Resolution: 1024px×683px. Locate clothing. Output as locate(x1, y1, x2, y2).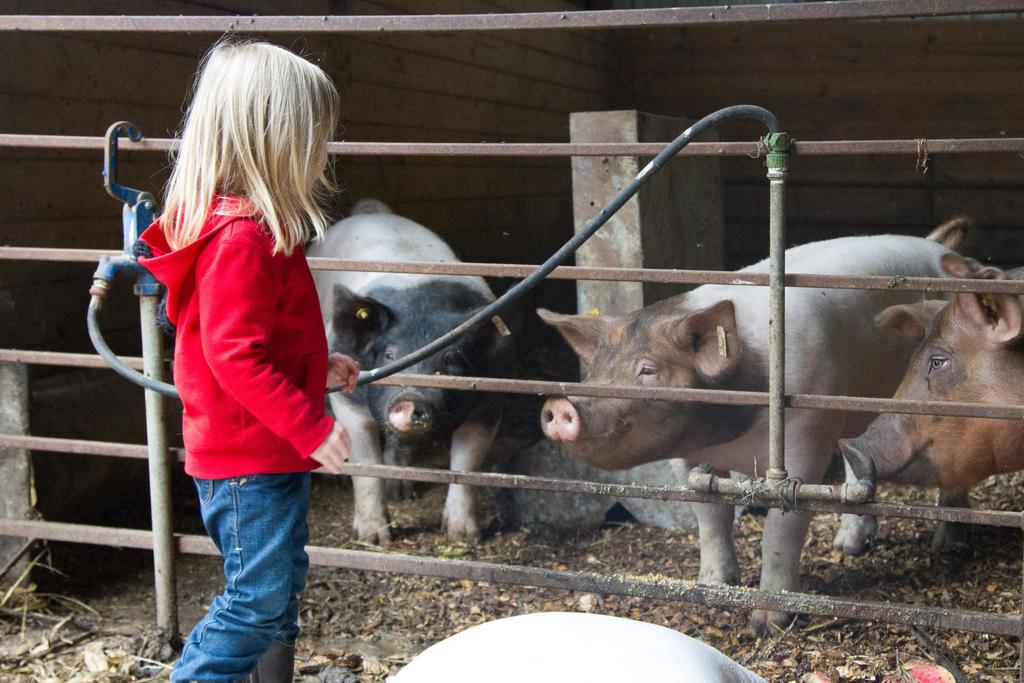
locate(125, 140, 339, 607).
